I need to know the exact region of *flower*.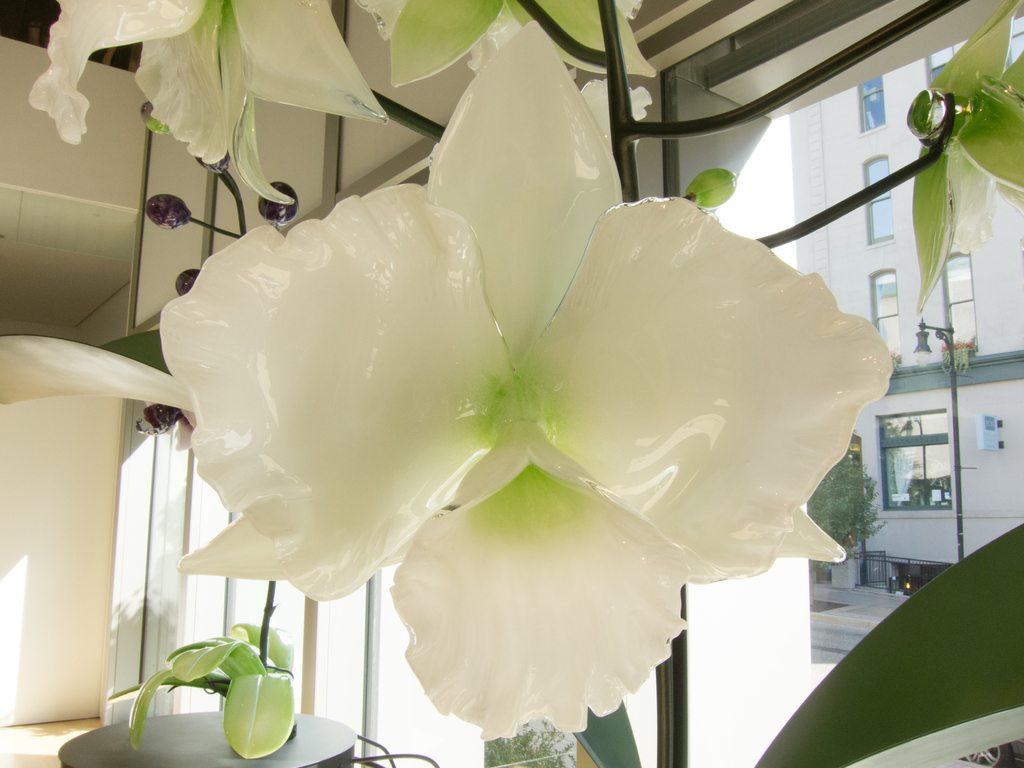
Region: [left=120, top=17, right=928, bottom=741].
